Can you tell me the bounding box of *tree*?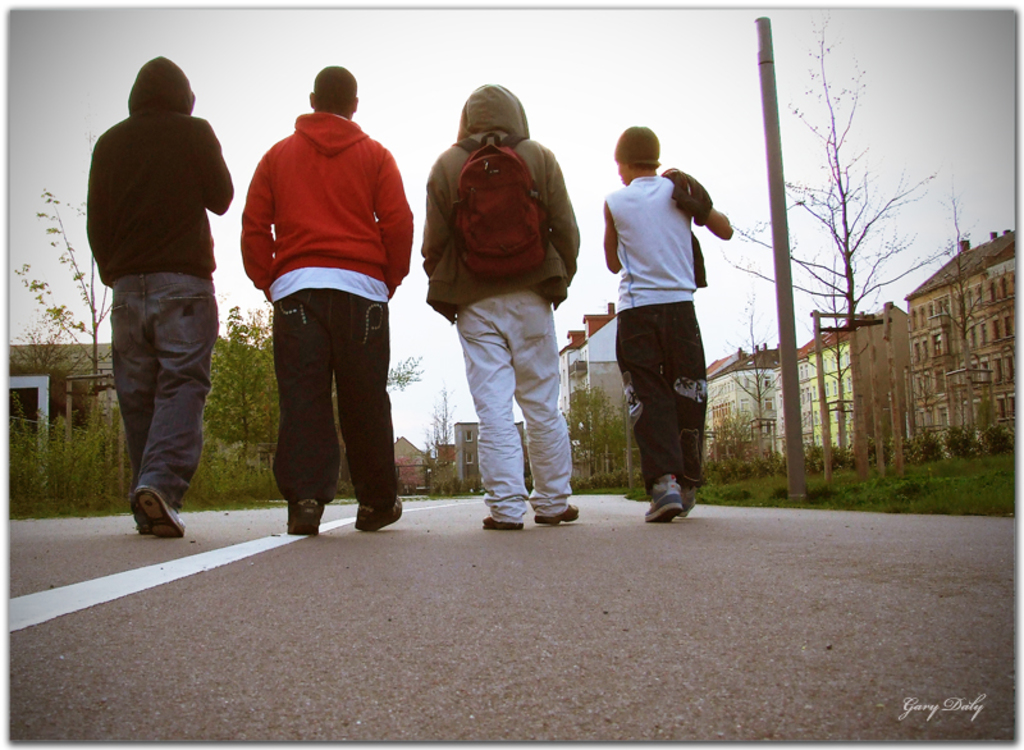
box=[733, 306, 781, 447].
